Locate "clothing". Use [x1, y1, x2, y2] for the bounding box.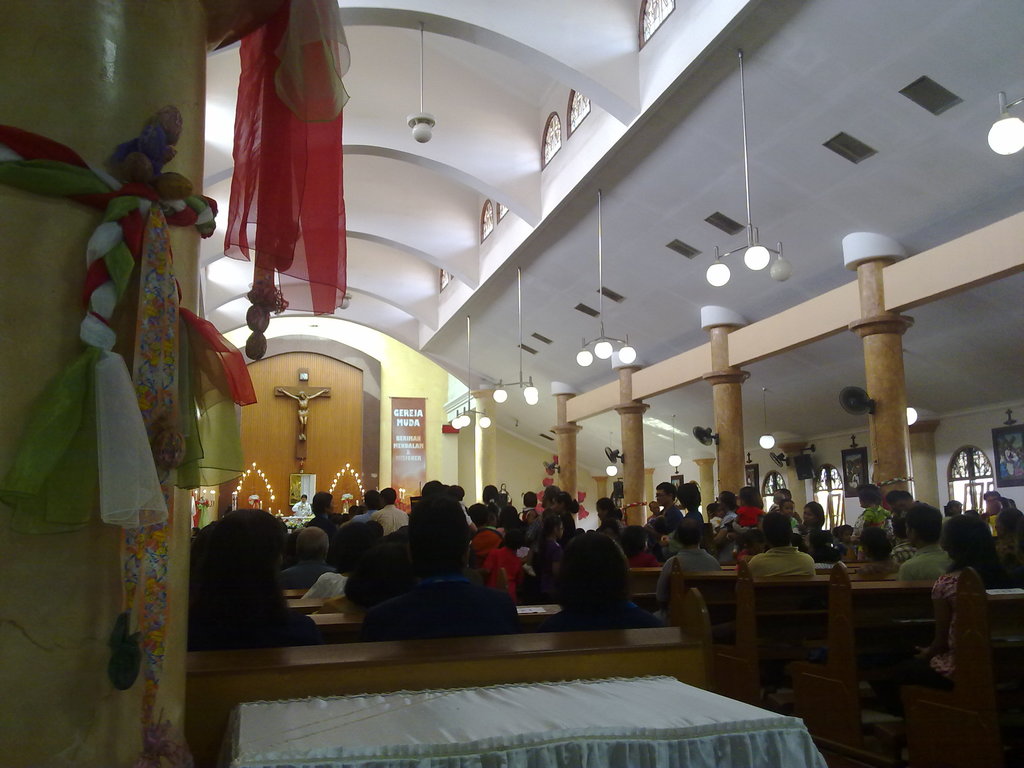
[653, 504, 683, 525].
